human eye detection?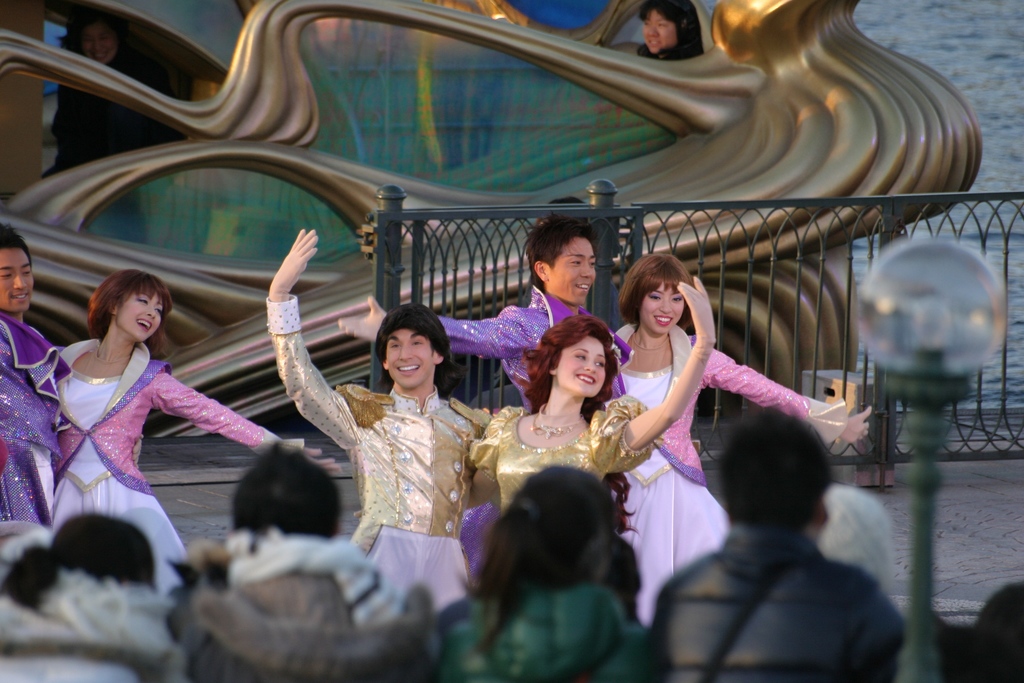
22/268/30/276
